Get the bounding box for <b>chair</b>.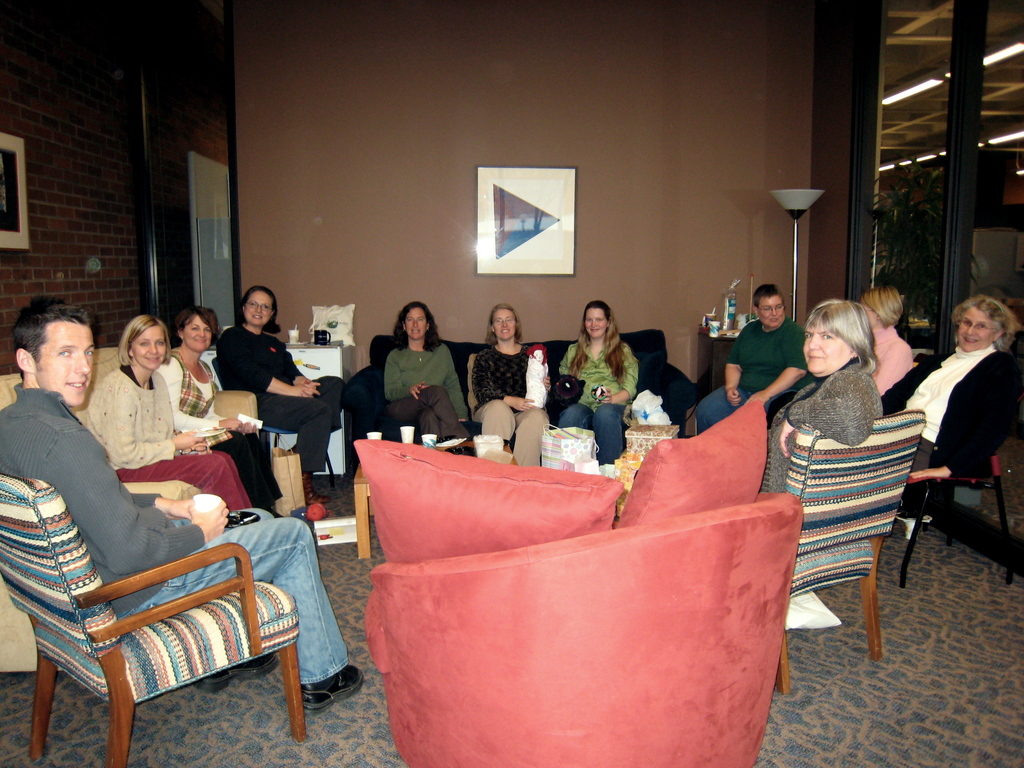
(x1=899, y1=447, x2=1017, y2=588).
